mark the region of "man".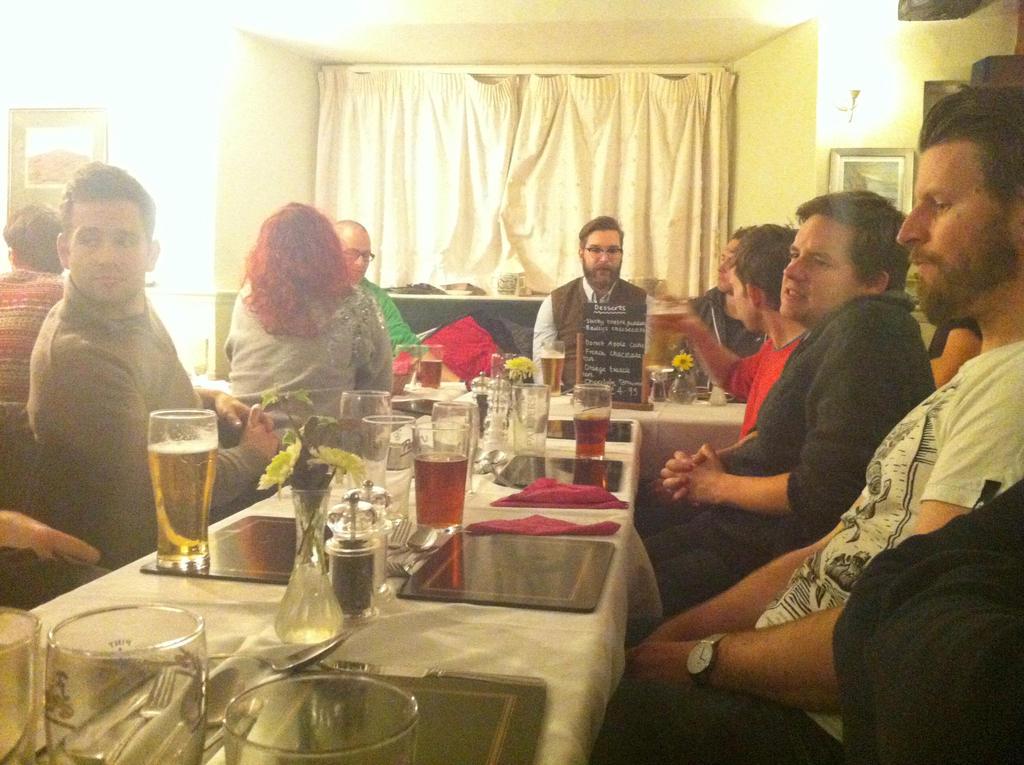
Region: {"left": 595, "top": 79, "right": 1023, "bottom": 764}.
